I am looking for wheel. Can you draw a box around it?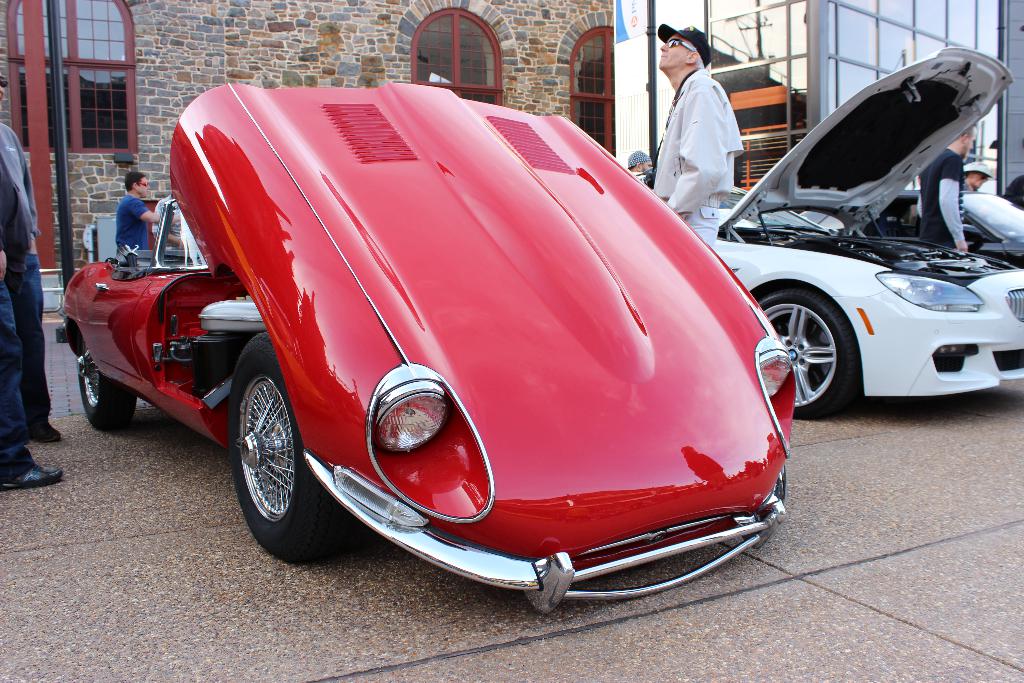
Sure, the bounding box is detection(218, 365, 315, 555).
